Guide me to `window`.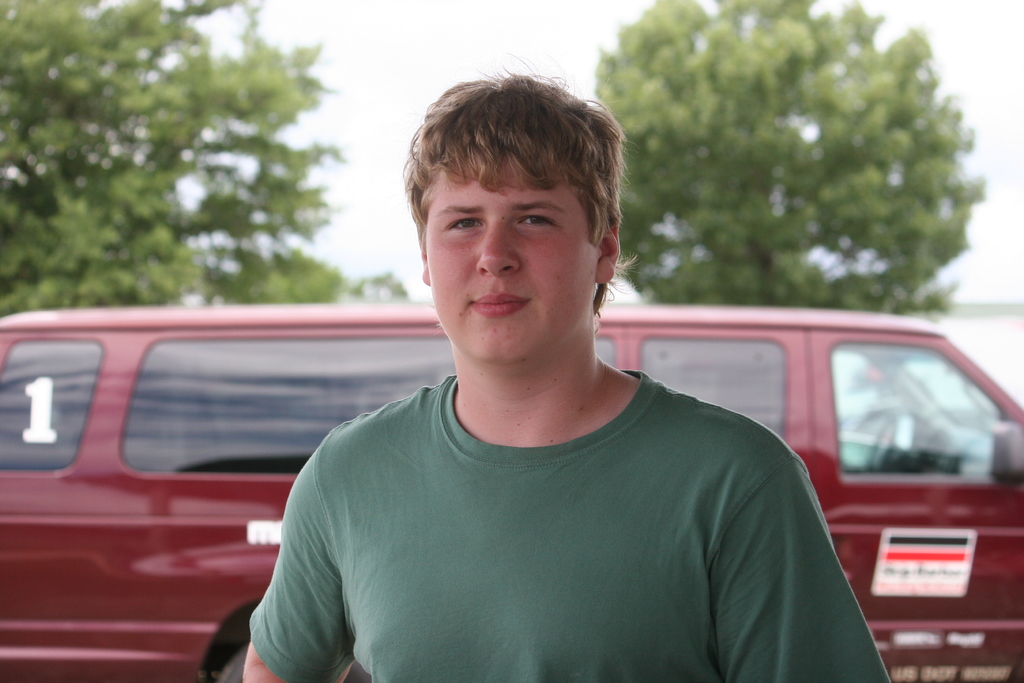
Guidance: pyautogui.locateOnScreen(636, 336, 787, 448).
